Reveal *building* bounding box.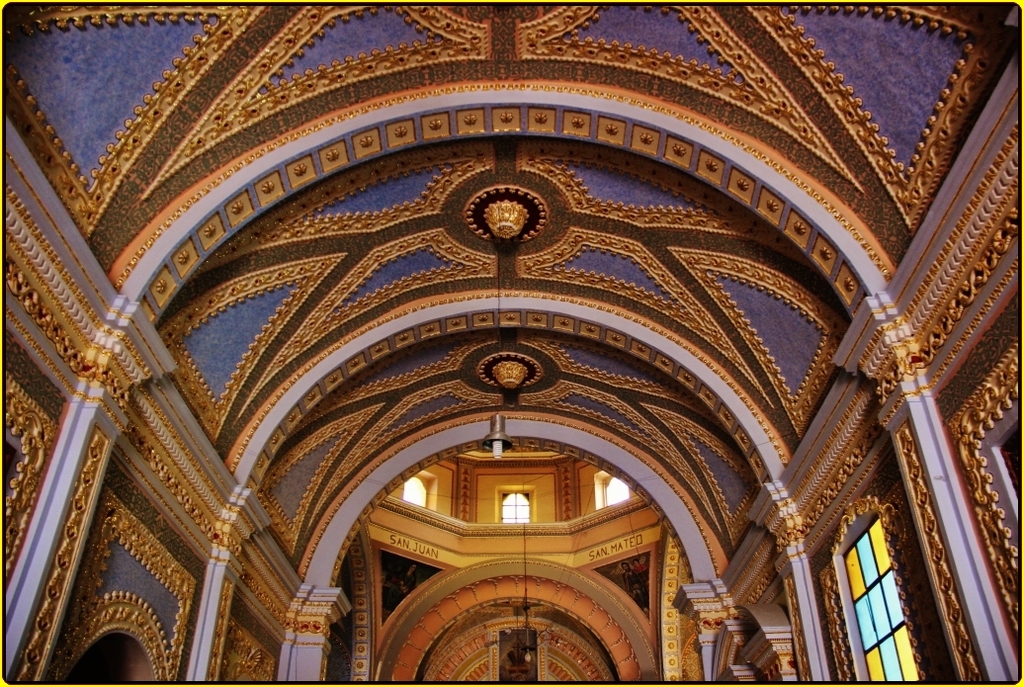
Revealed: region(4, 3, 1021, 682).
